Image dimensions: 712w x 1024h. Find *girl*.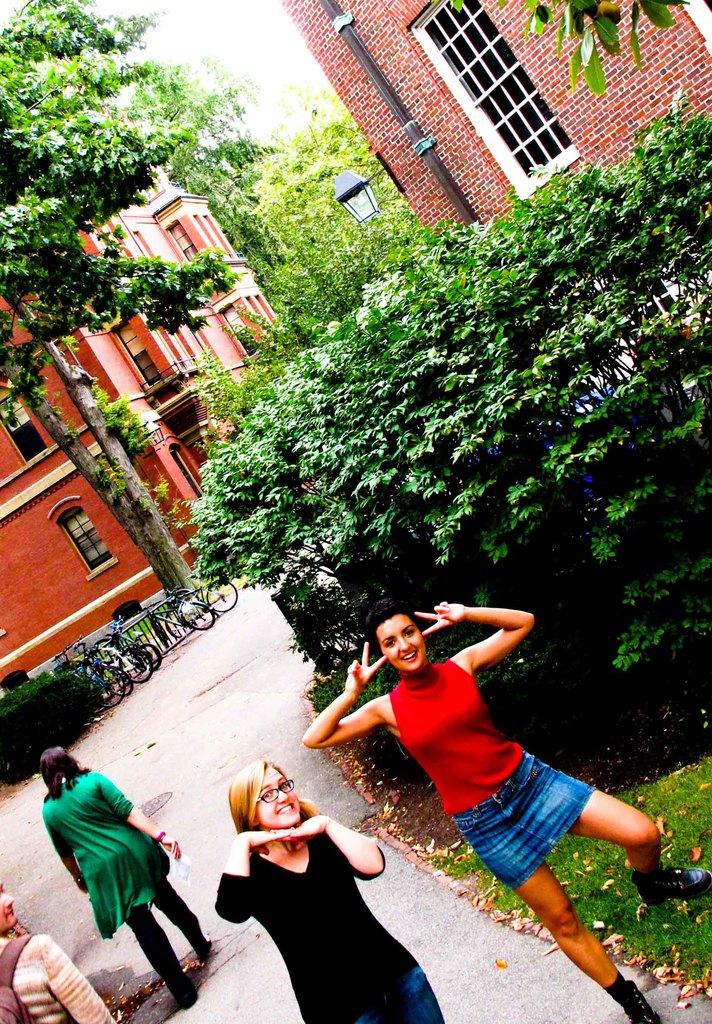
(211,755,444,1023).
